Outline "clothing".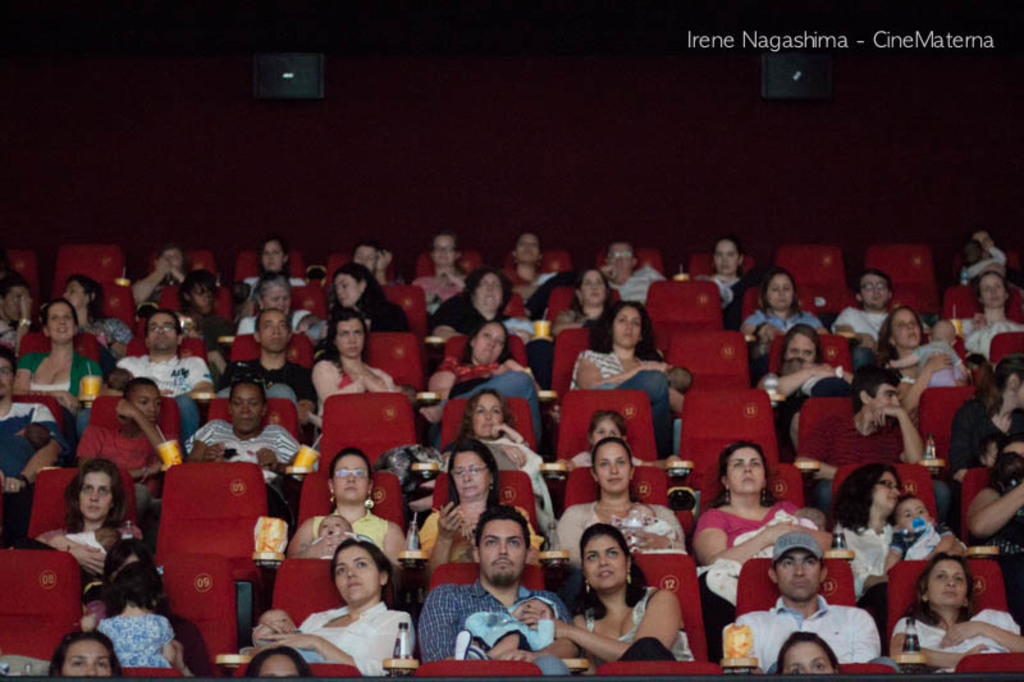
Outline: box=[887, 521, 947, 560].
